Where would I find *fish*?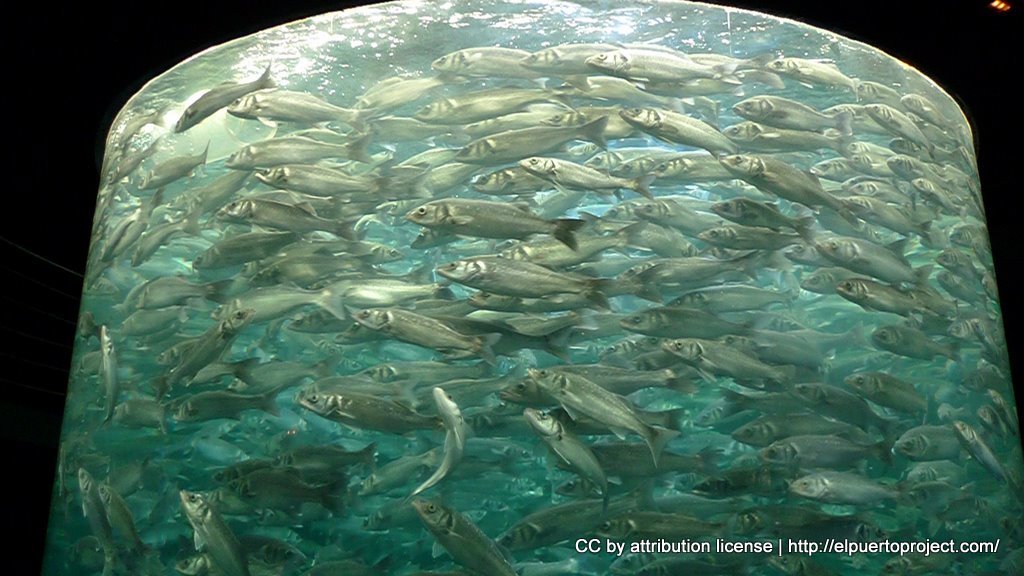
At [429,48,589,89].
